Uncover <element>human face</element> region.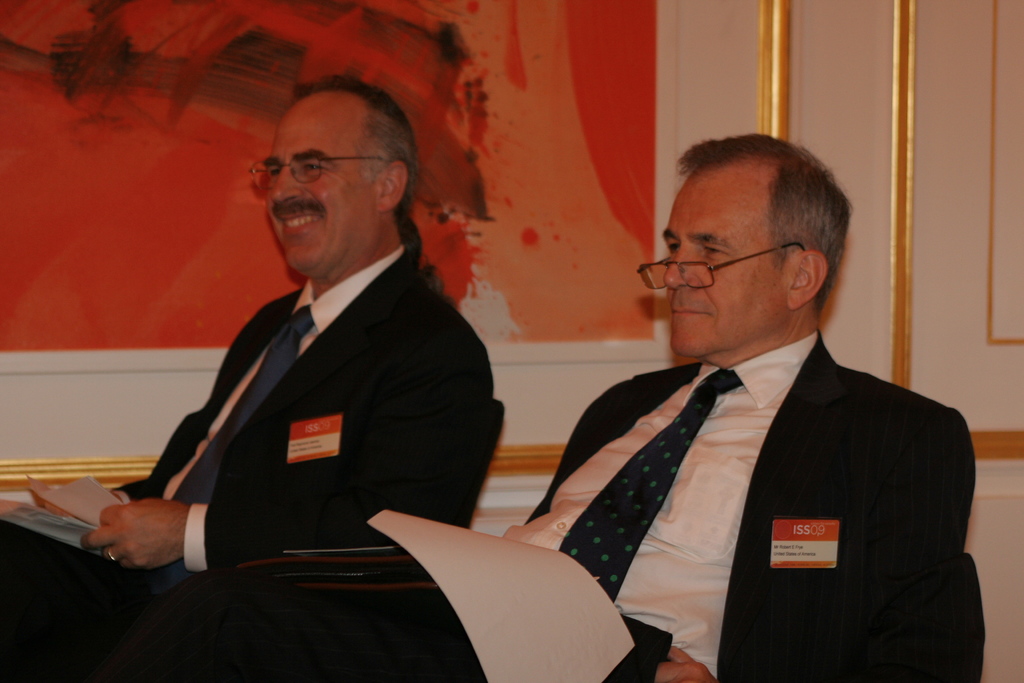
Uncovered: bbox=[262, 97, 379, 278].
